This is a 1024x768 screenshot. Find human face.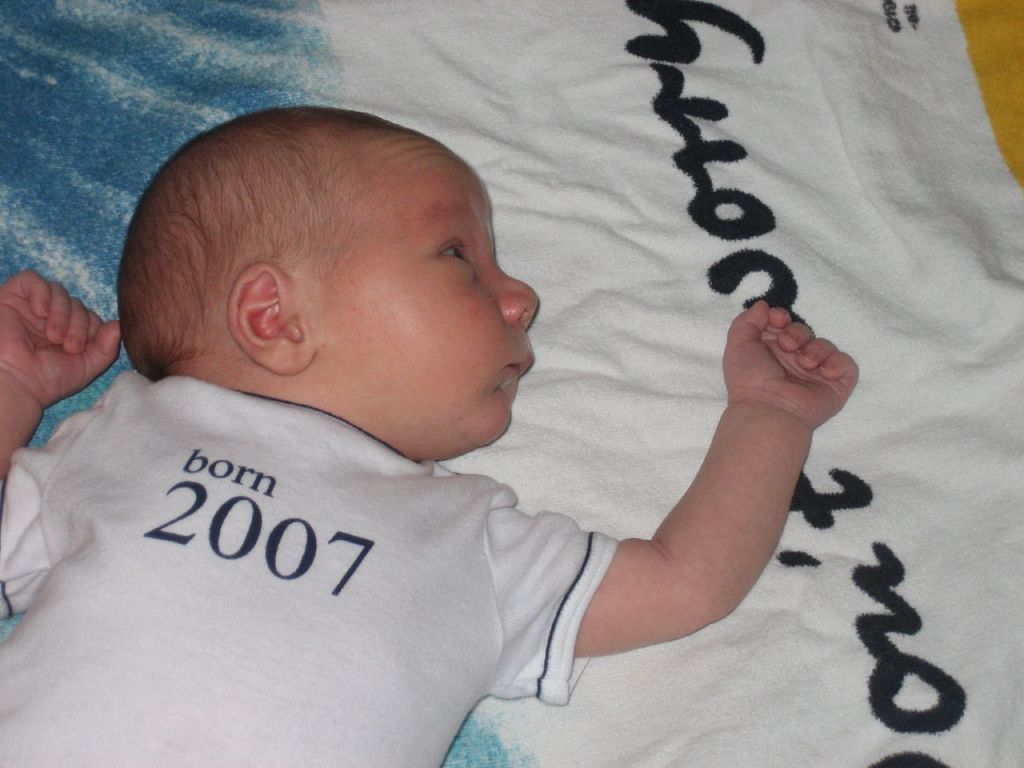
Bounding box: locate(303, 133, 541, 461).
